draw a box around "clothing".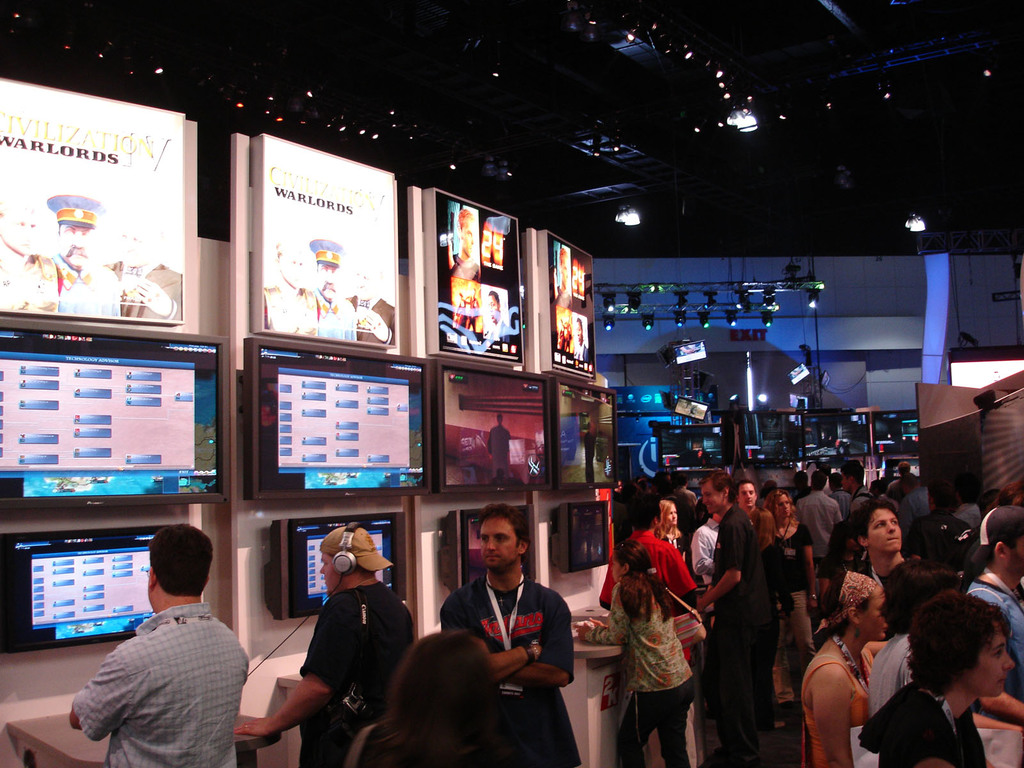
313:289:358:338.
